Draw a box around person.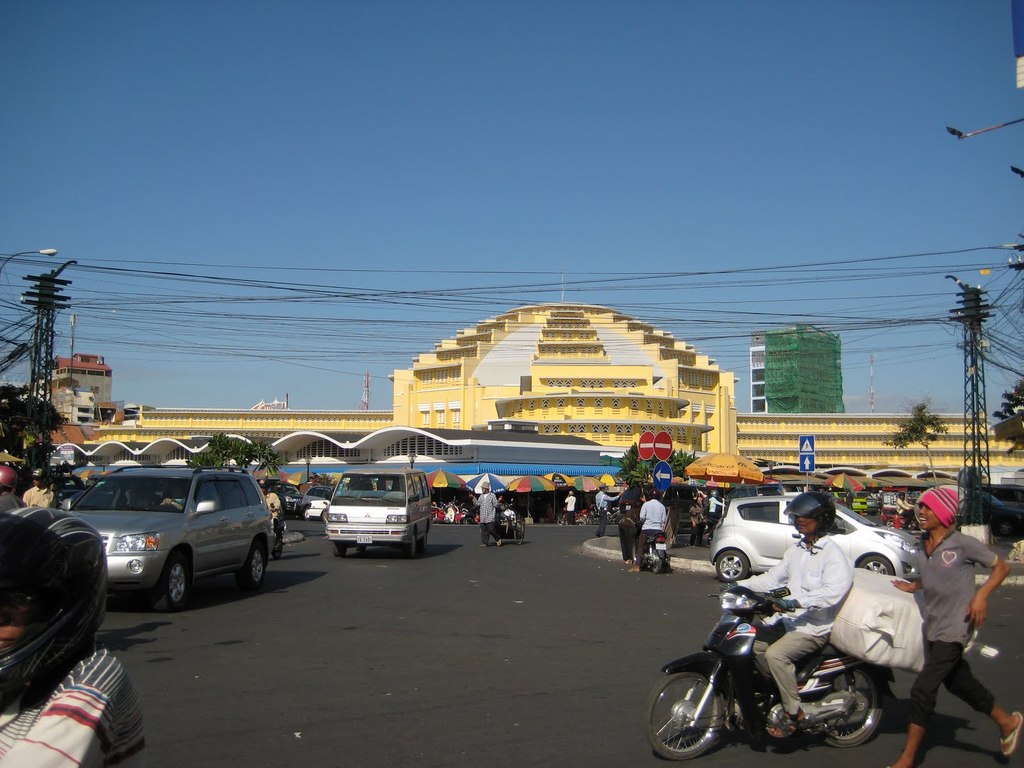
BBox(628, 488, 669, 572).
